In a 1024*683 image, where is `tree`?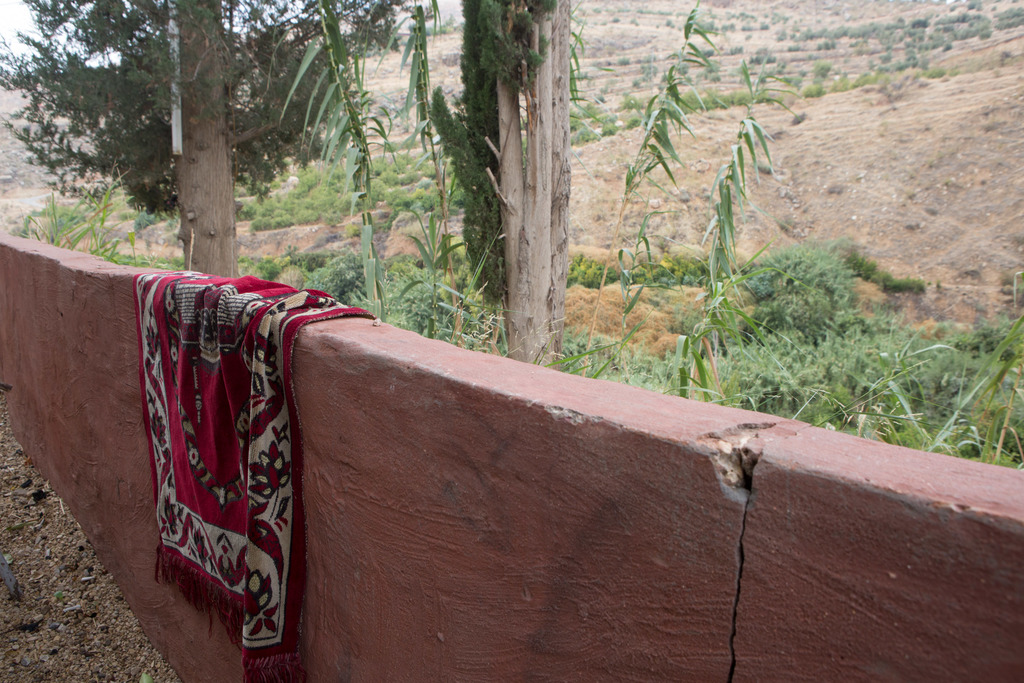
[426, 0, 571, 368].
